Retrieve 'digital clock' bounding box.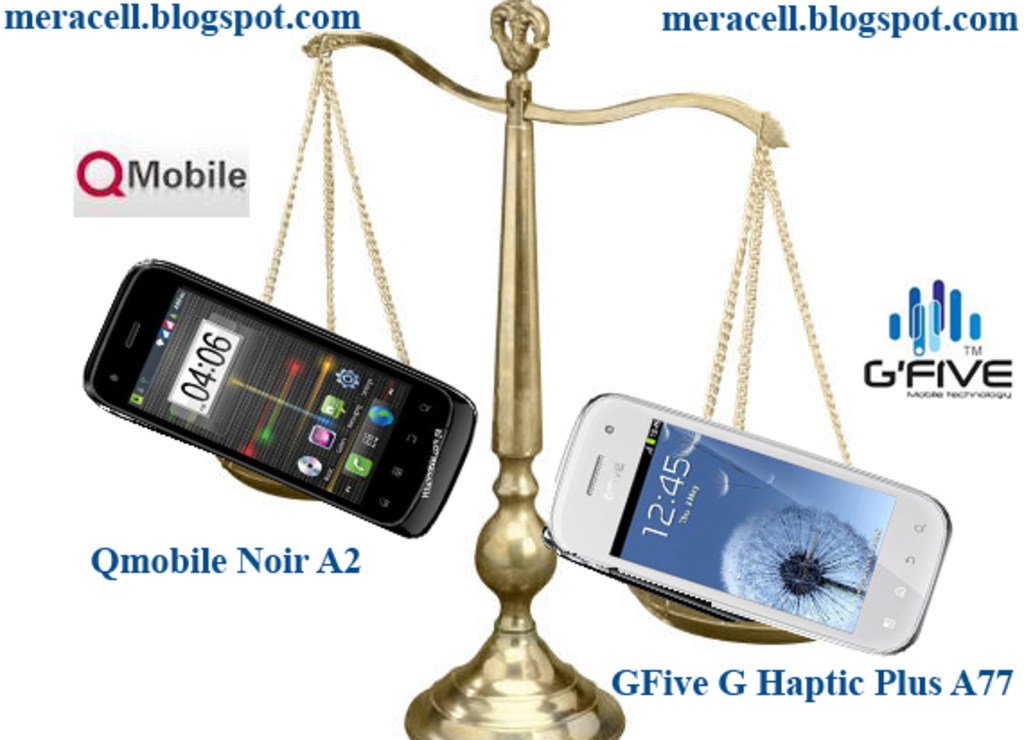
Bounding box: (636,444,701,546).
